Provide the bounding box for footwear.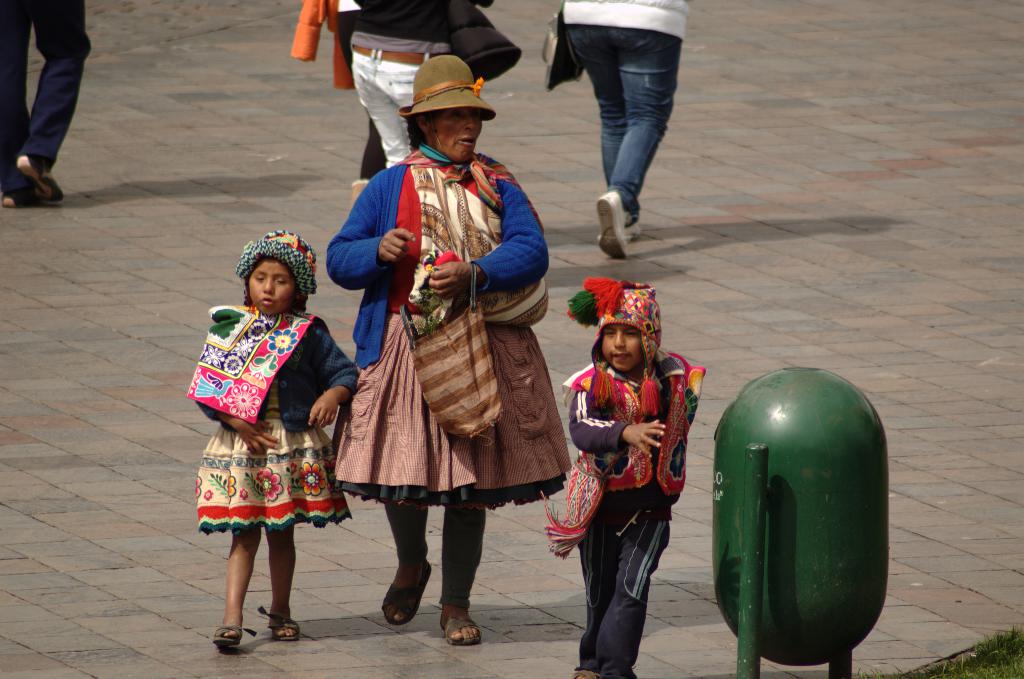
Rect(623, 217, 643, 236).
